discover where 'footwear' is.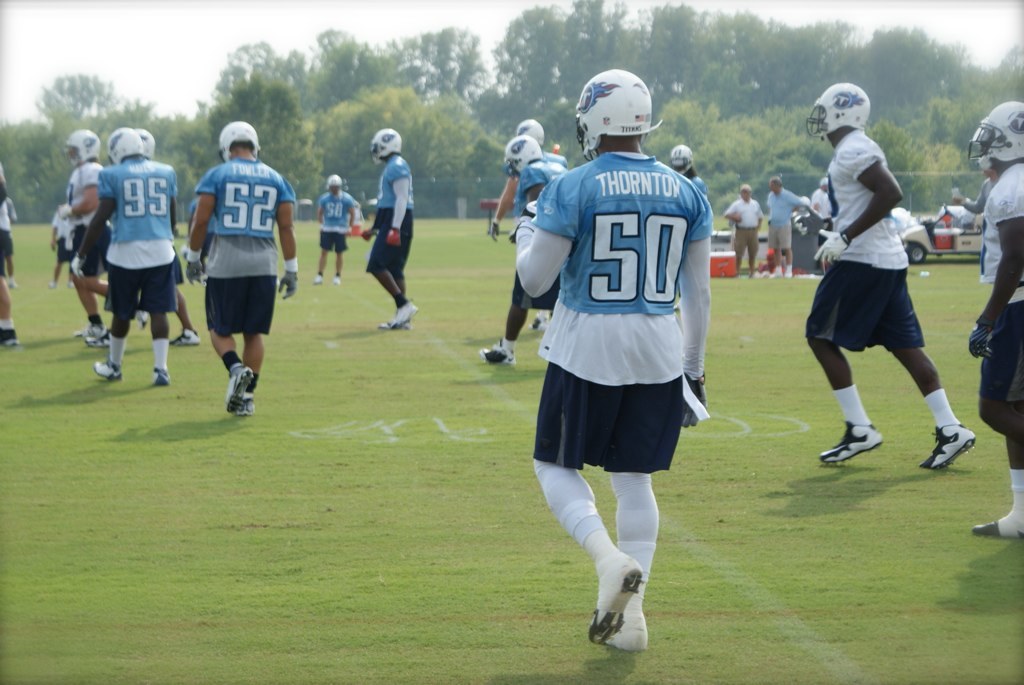
Discovered at pyautogui.locateOnScreen(828, 420, 885, 470).
